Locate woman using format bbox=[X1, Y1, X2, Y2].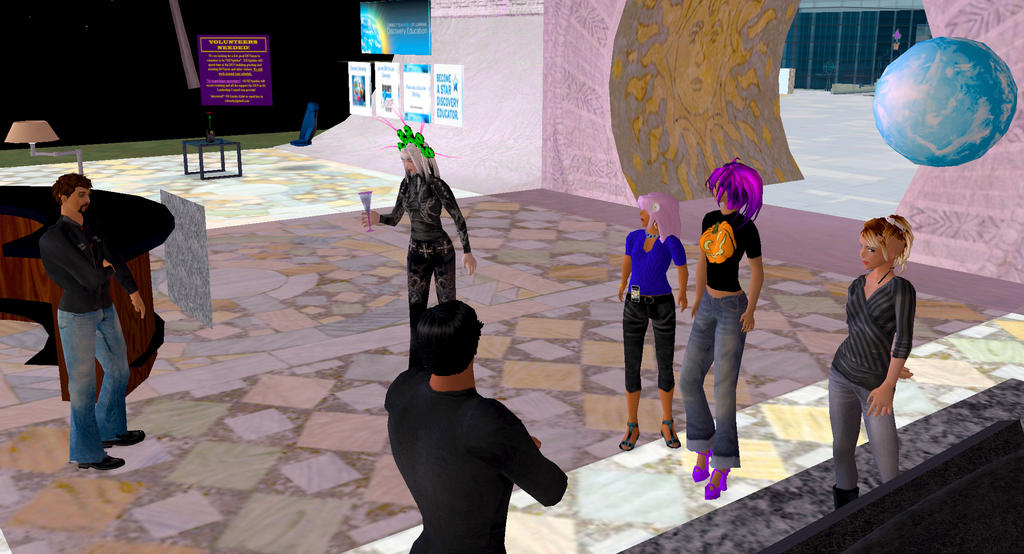
bbox=[614, 195, 687, 452].
